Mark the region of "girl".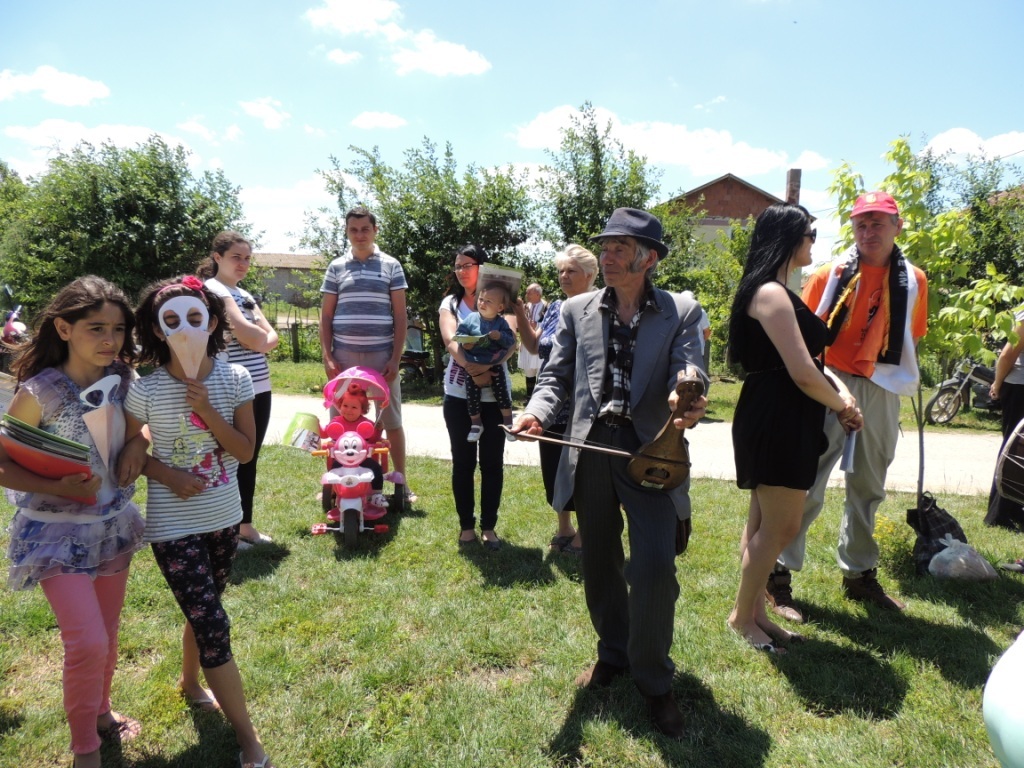
Region: {"x1": 322, "y1": 385, "x2": 387, "y2": 508}.
